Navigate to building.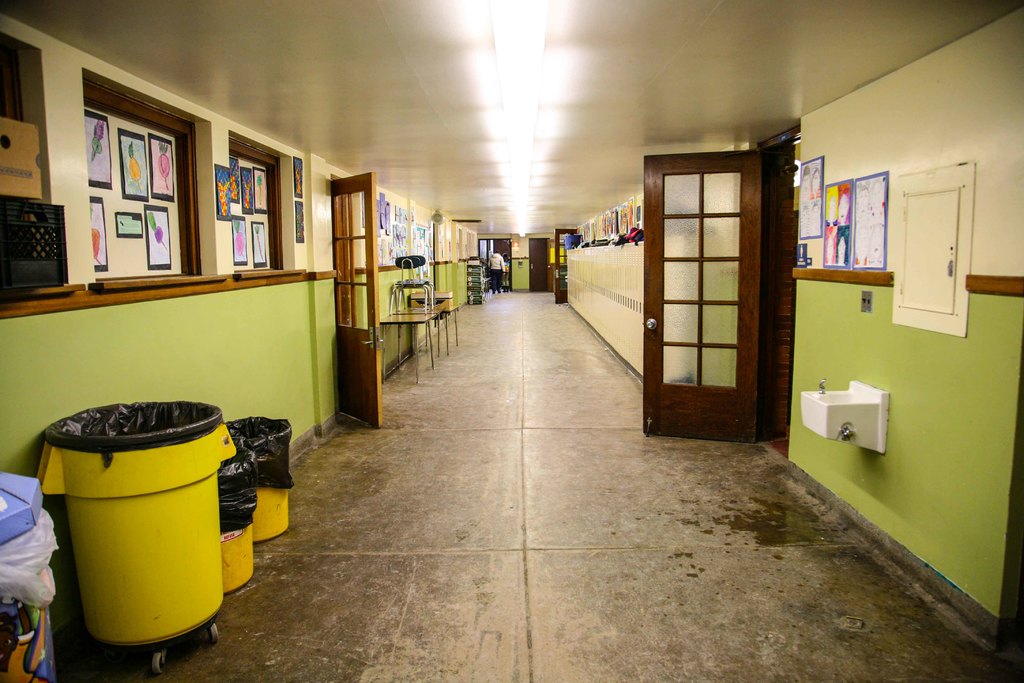
Navigation target: (0,0,1023,679).
